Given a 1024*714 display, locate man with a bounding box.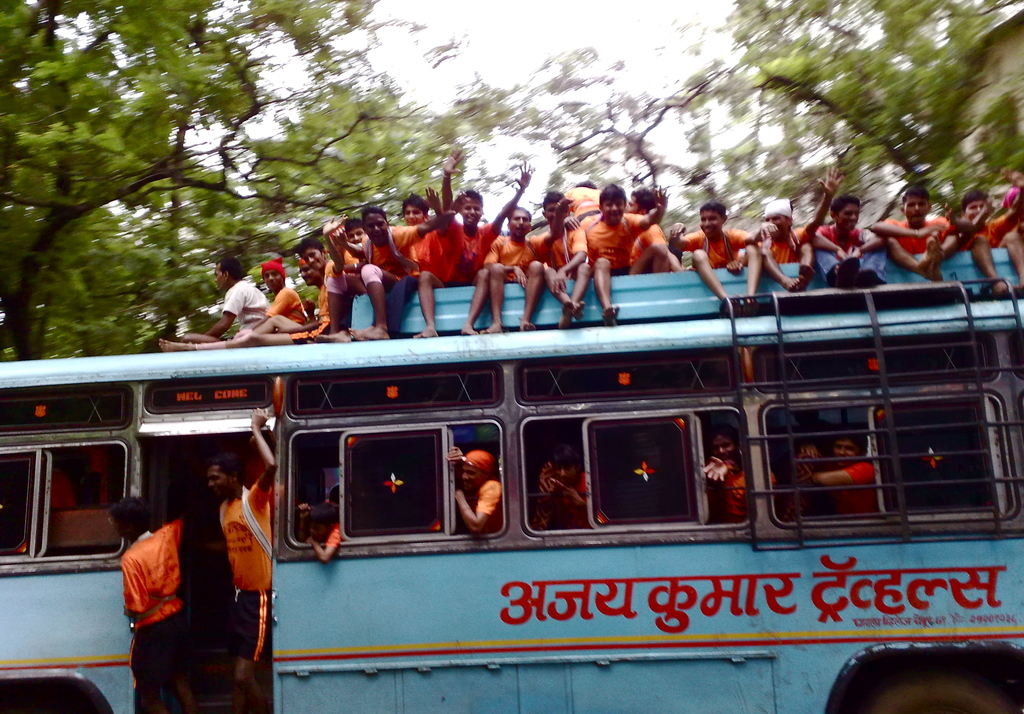
Located: {"x1": 156, "y1": 211, "x2": 347, "y2": 349}.
